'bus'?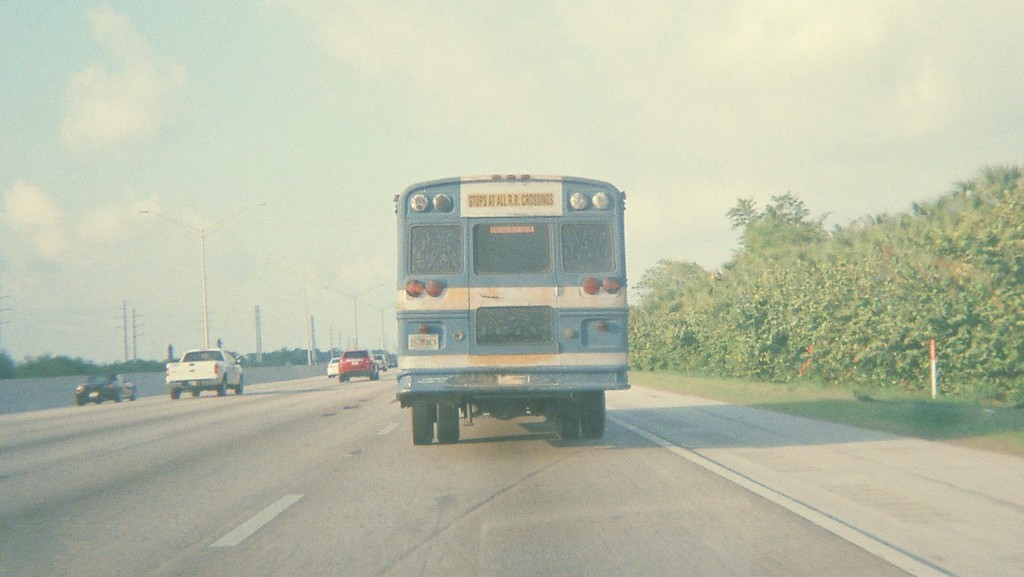
region(386, 177, 636, 442)
